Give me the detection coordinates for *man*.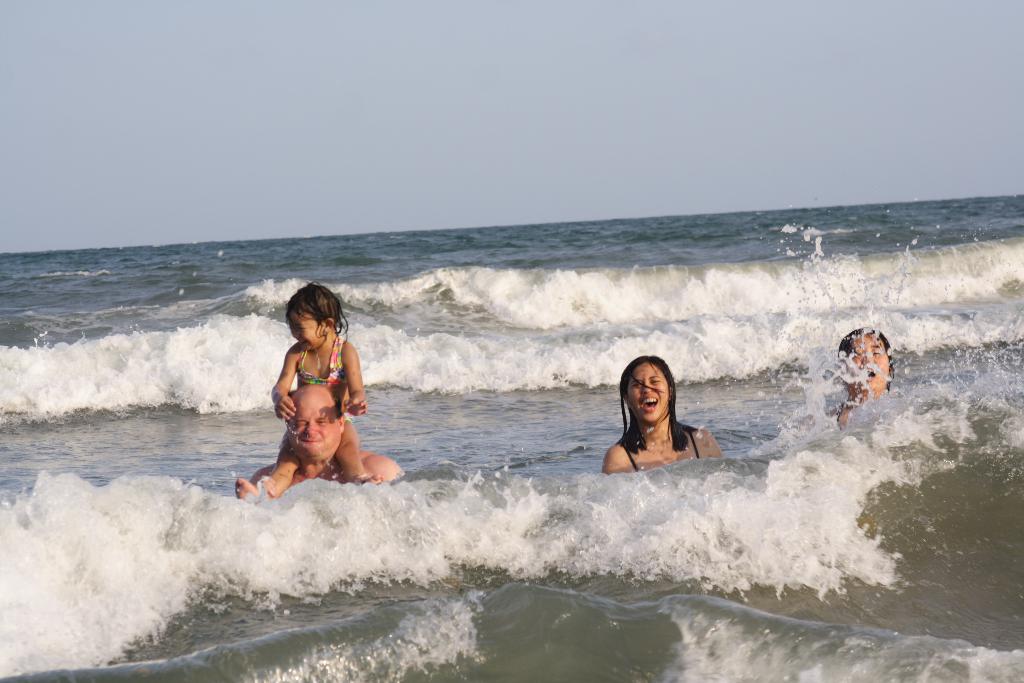
bbox(250, 384, 401, 502).
